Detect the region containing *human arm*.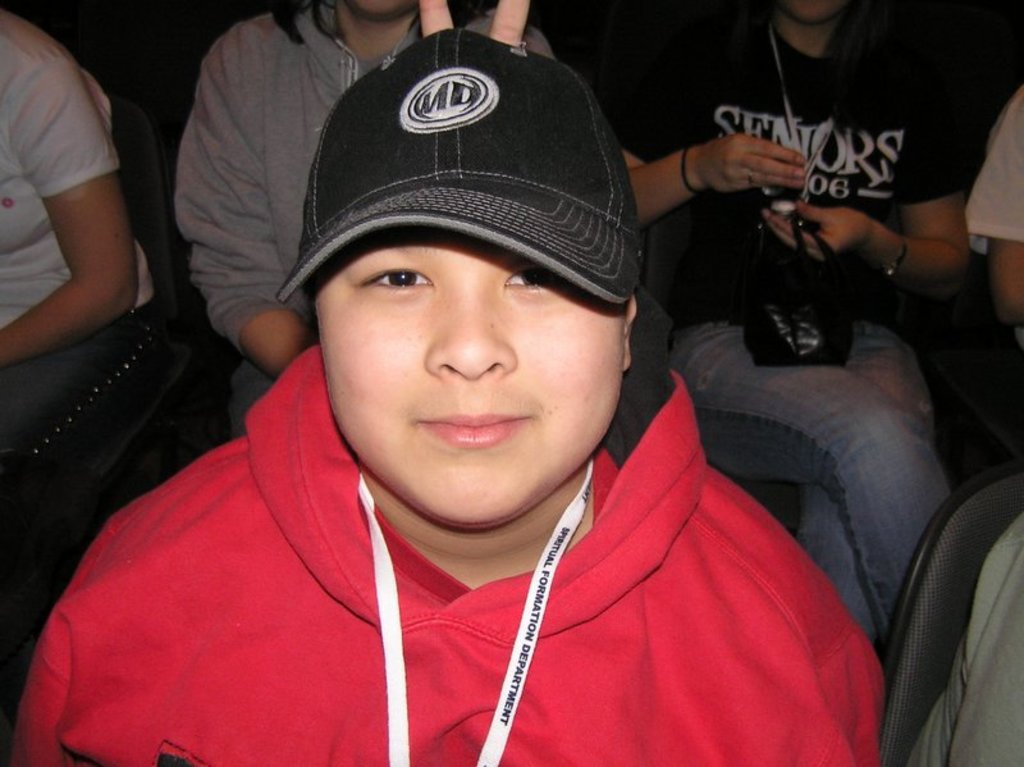
{"left": 984, "top": 86, "right": 1023, "bottom": 346}.
